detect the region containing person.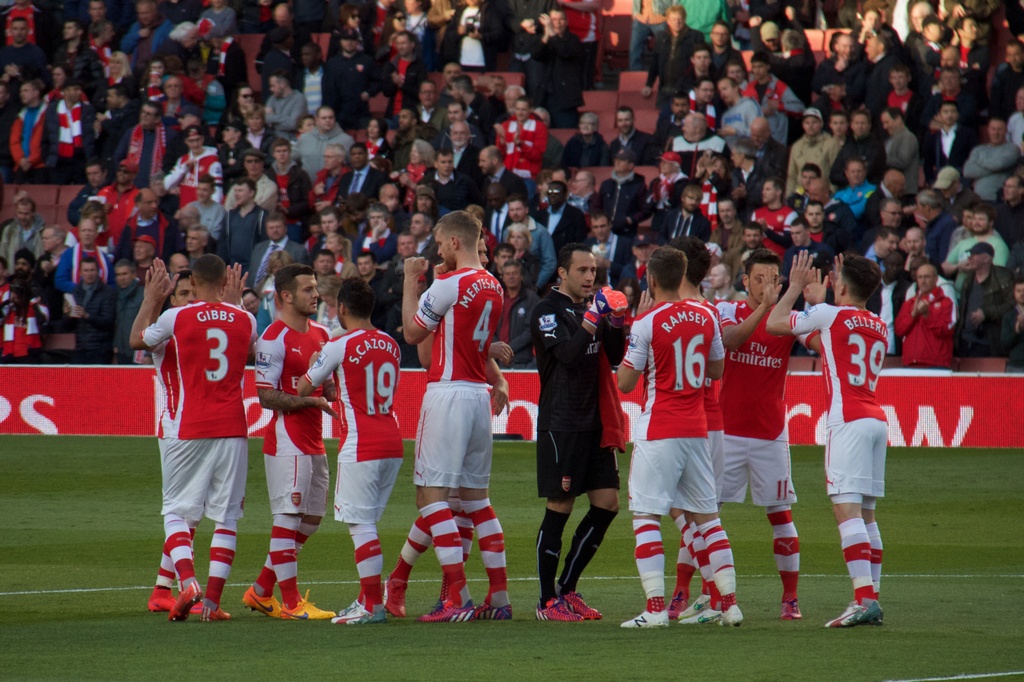
bbox=[394, 196, 508, 637].
